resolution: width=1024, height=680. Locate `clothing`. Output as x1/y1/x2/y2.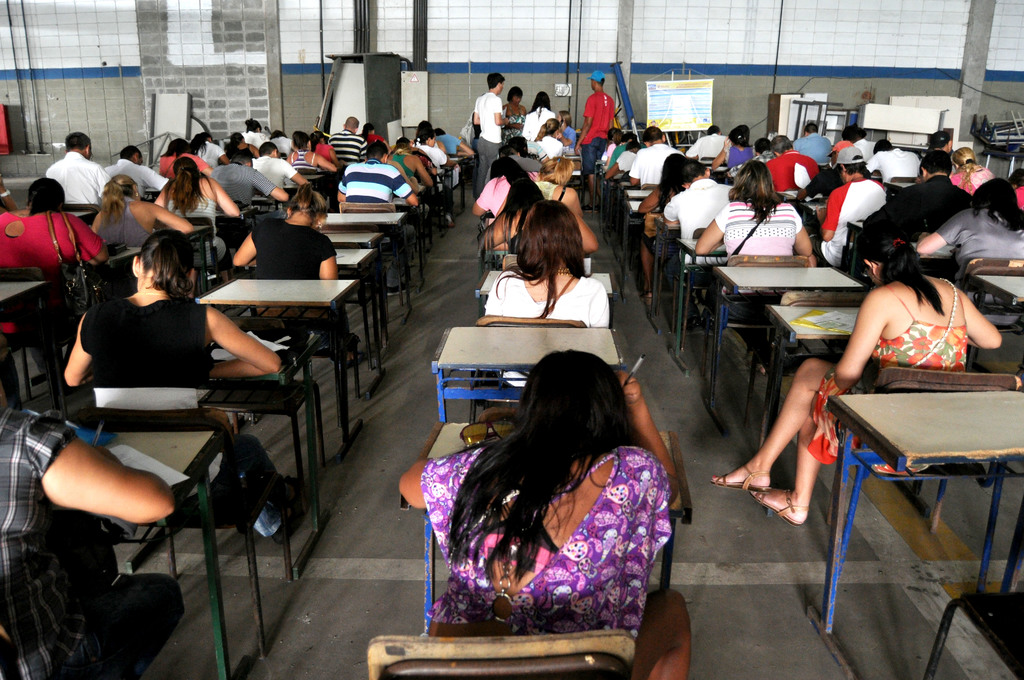
950/166/991/198.
